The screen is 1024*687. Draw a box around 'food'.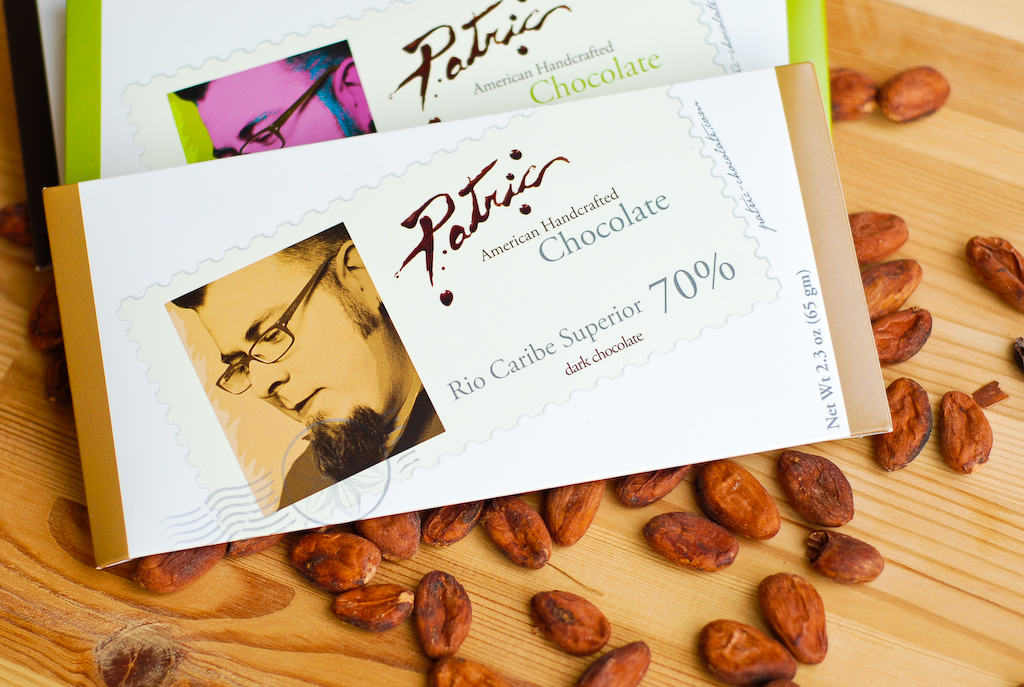
box=[875, 300, 937, 366].
